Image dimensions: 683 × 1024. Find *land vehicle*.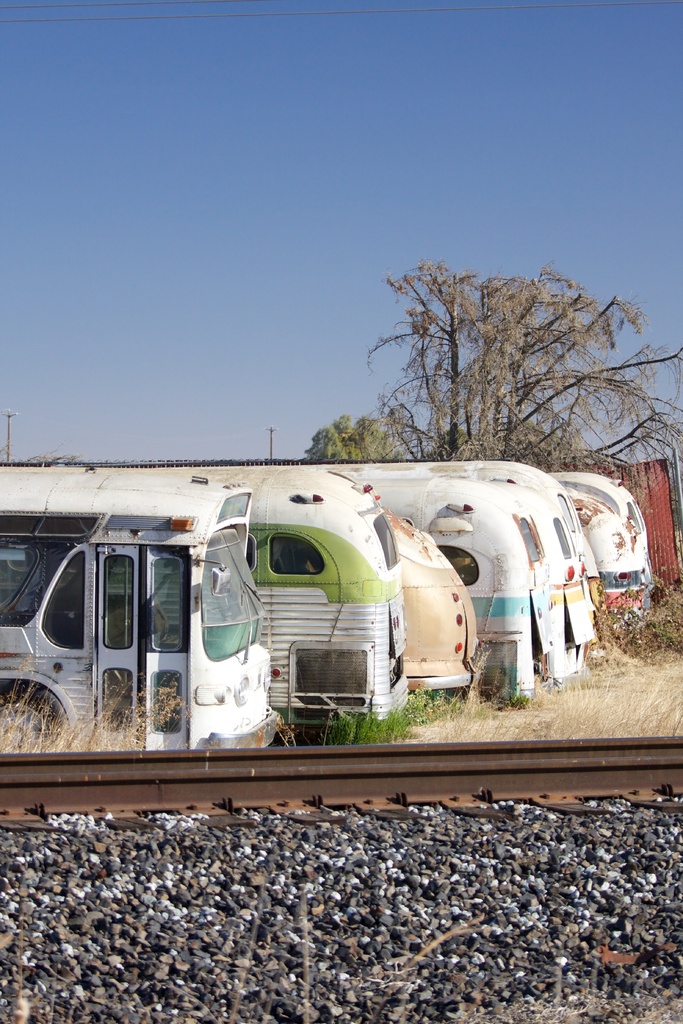
[541, 470, 658, 593].
